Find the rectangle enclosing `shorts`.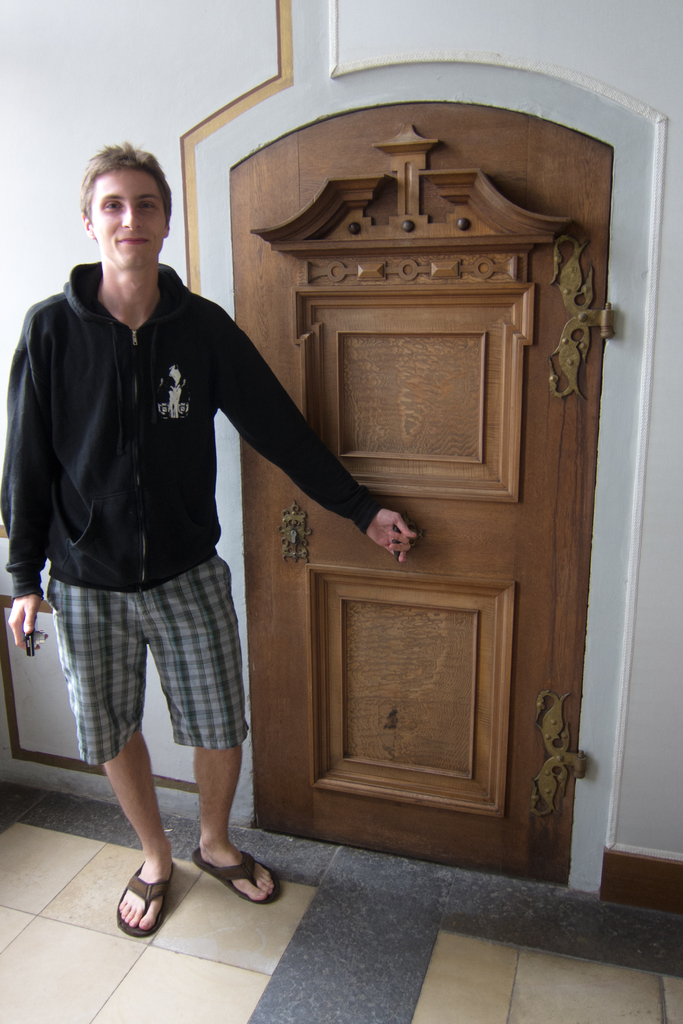
[45,562,252,770].
